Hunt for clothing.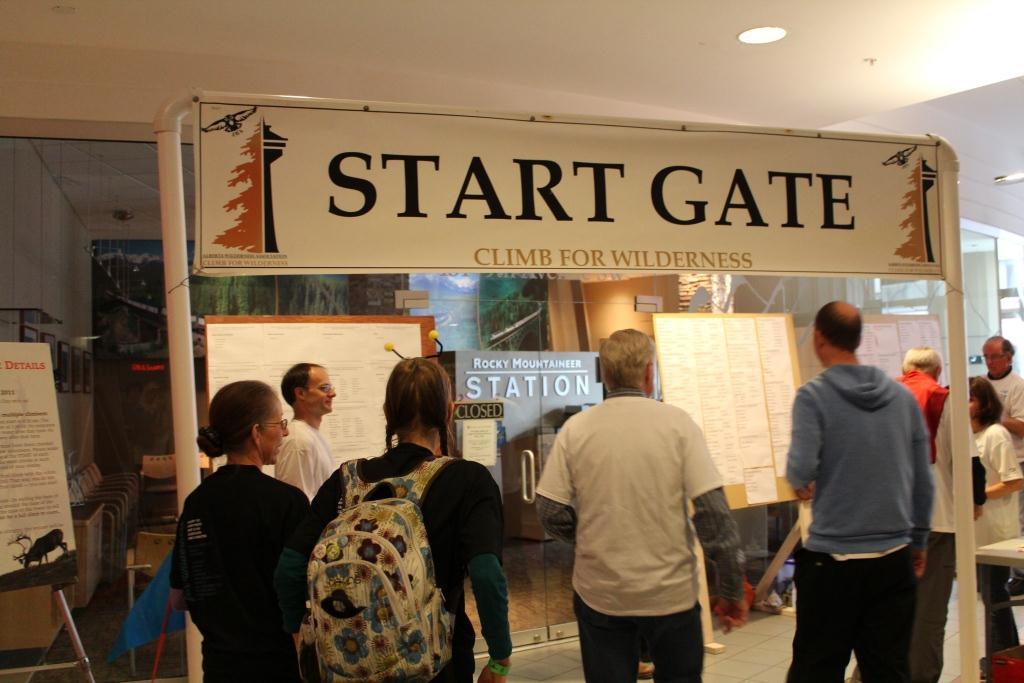
Hunted down at {"left": 532, "top": 381, "right": 749, "bottom": 682}.
